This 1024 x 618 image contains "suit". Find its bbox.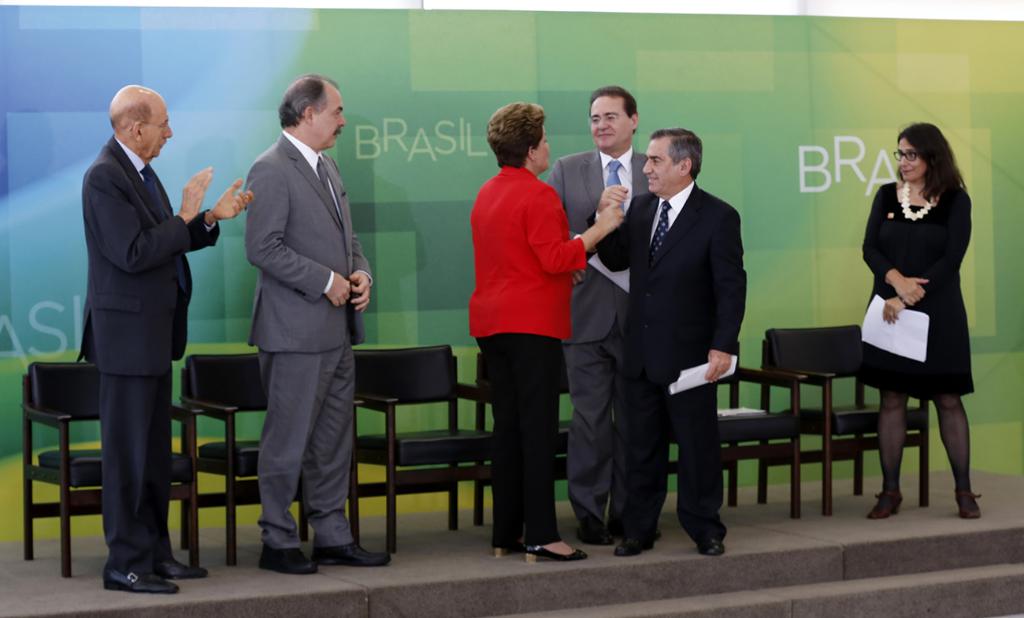
locate(59, 63, 216, 582).
